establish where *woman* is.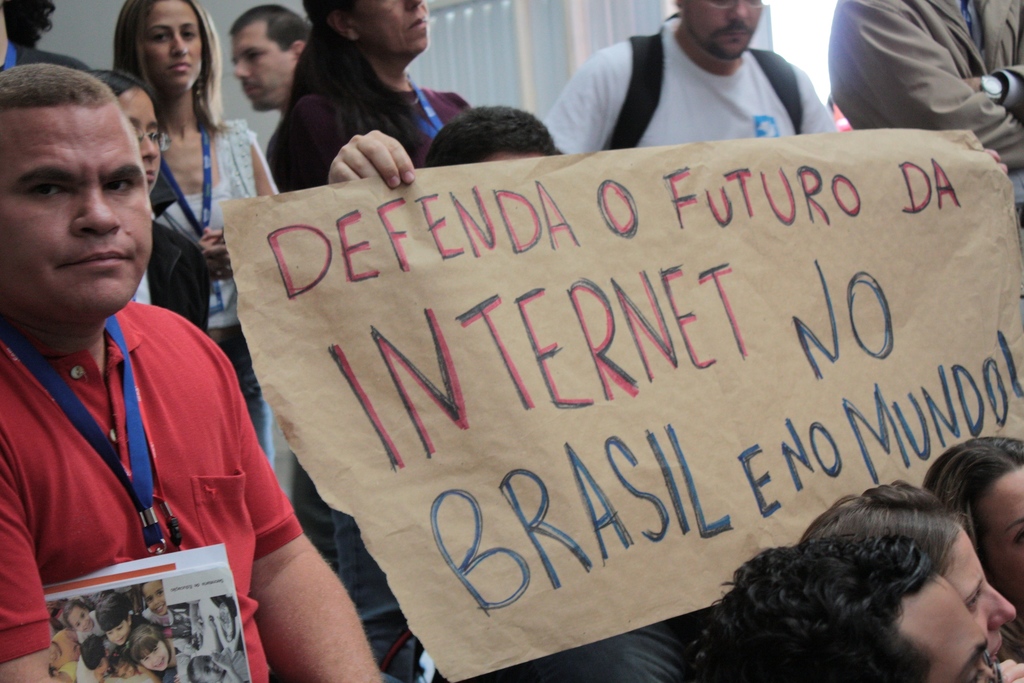
Established at detection(799, 476, 1023, 682).
